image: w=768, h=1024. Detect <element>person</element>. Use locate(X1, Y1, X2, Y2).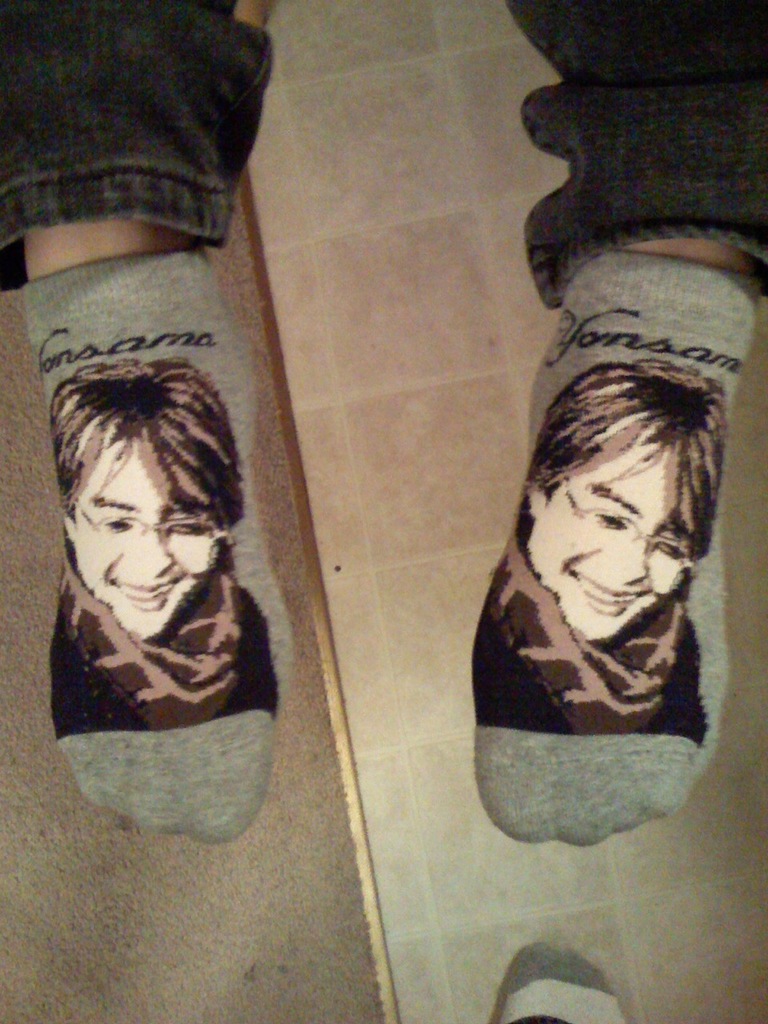
locate(0, 0, 767, 850).
